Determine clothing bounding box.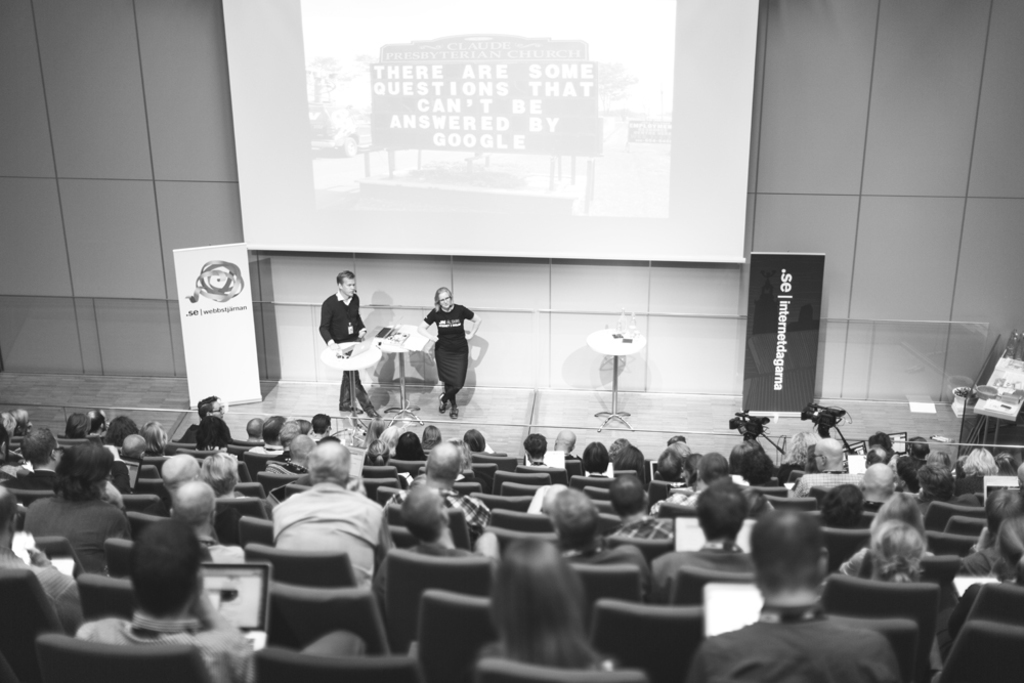
Determined: (x1=317, y1=289, x2=376, y2=416).
